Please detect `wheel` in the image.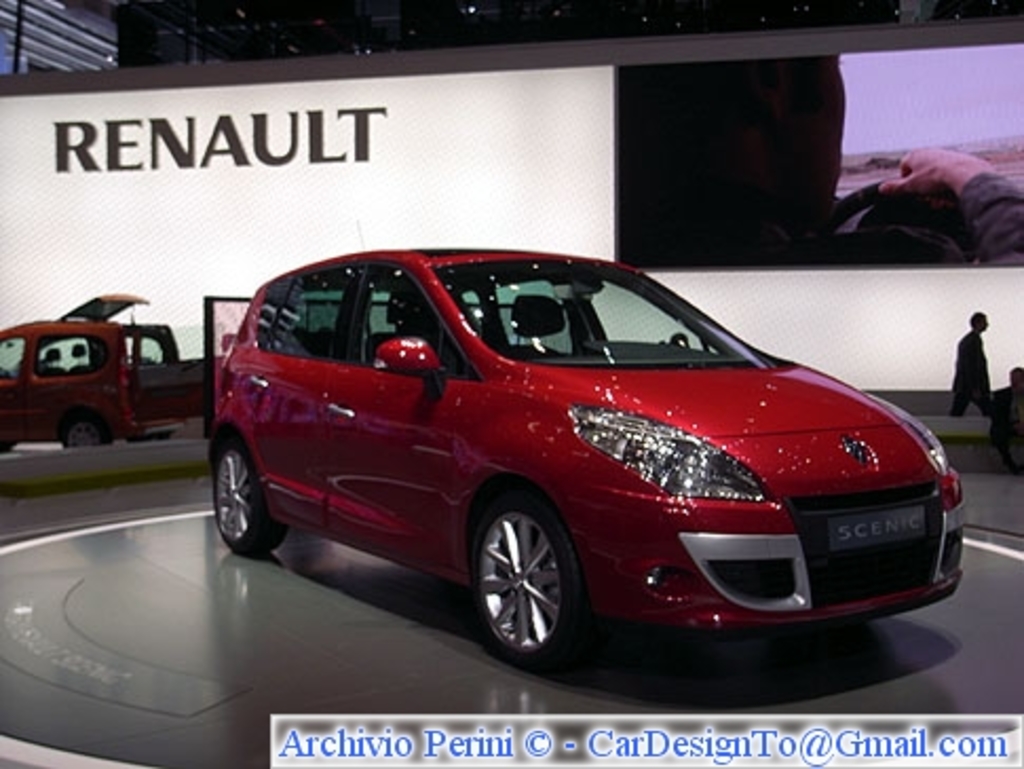
select_region(125, 429, 173, 446).
